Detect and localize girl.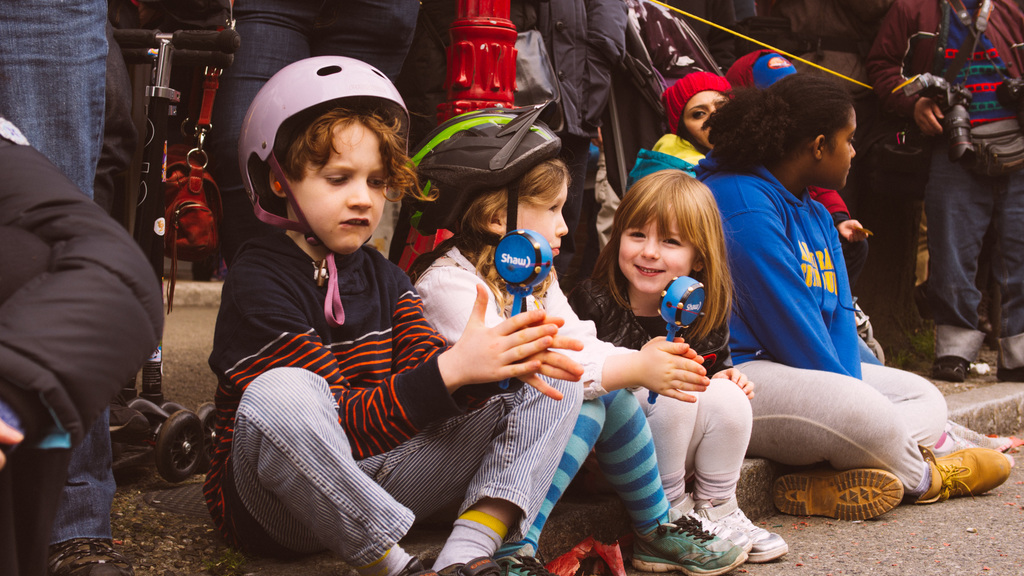
Localized at rect(564, 163, 792, 567).
